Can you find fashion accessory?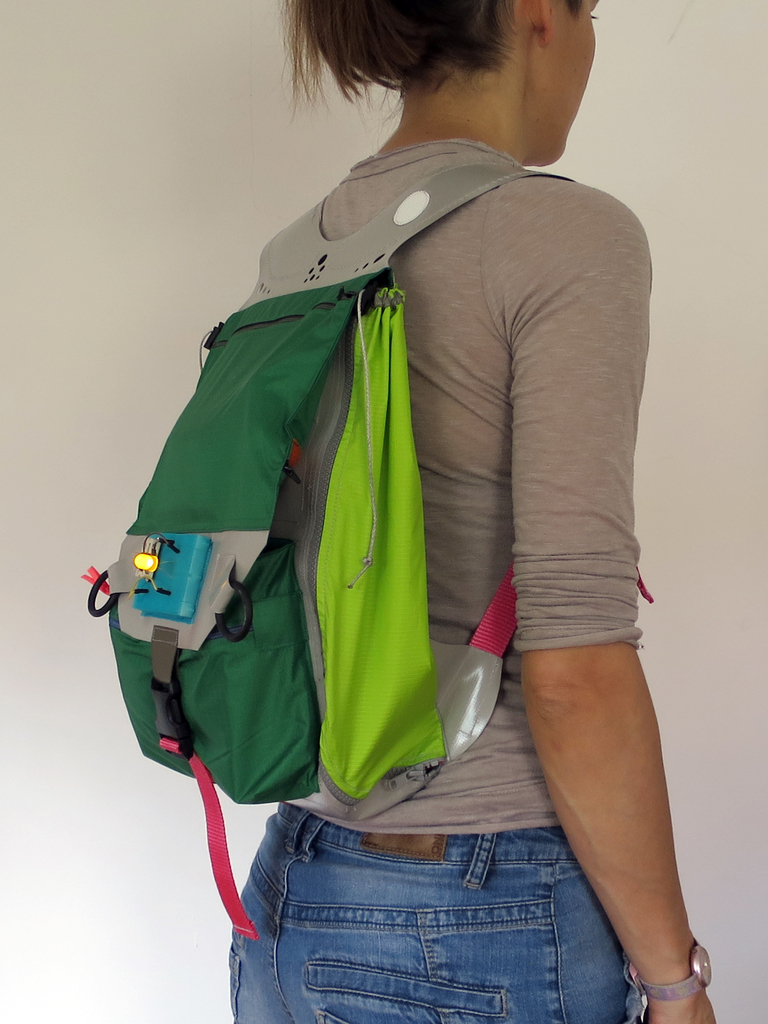
Yes, bounding box: rect(80, 159, 652, 942).
